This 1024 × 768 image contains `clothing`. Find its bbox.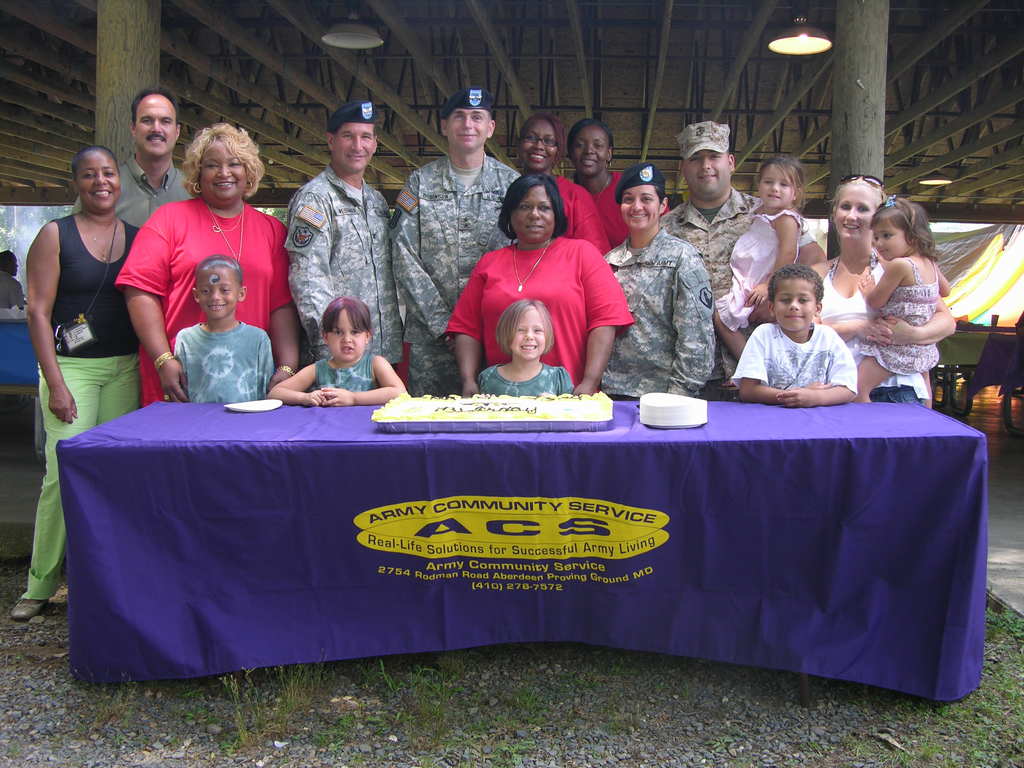
l=600, t=222, r=721, b=406.
